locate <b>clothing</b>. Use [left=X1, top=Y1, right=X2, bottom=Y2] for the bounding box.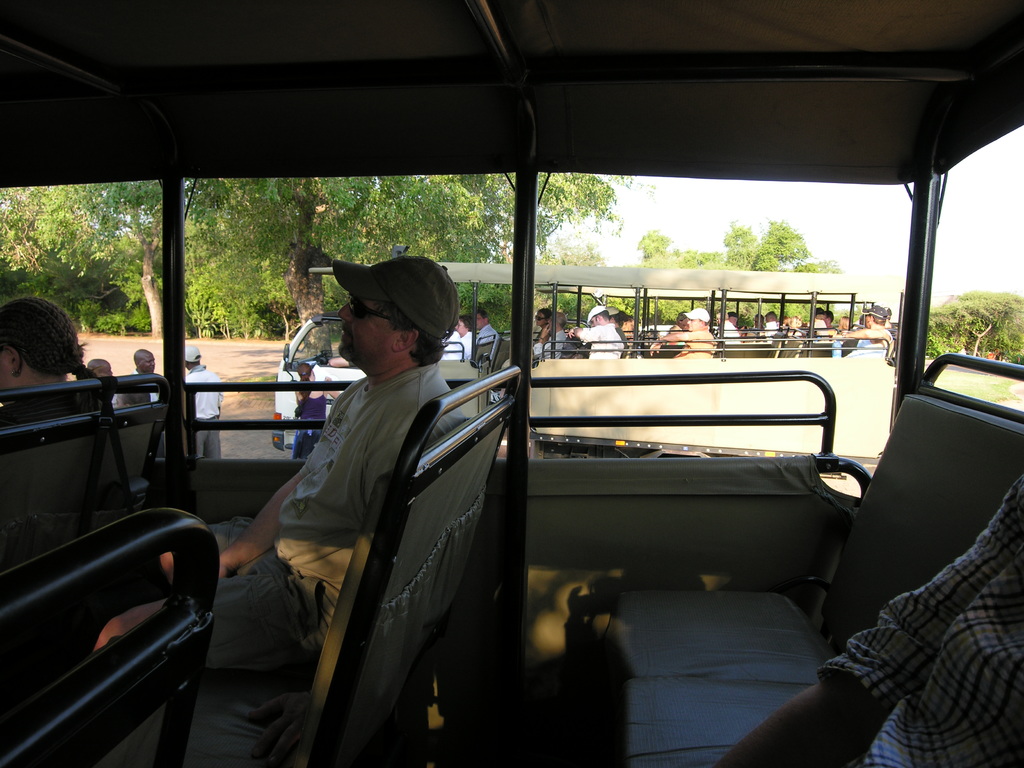
[left=819, top=463, right=1023, bottom=767].
